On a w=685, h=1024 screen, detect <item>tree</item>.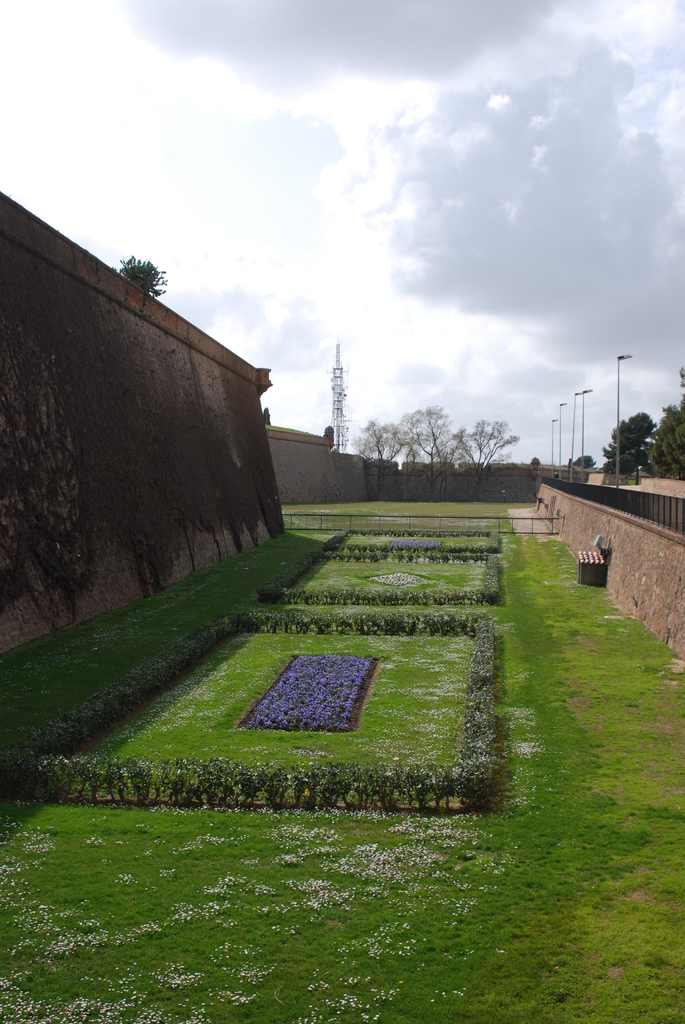
<box>401,410,455,497</box>.
